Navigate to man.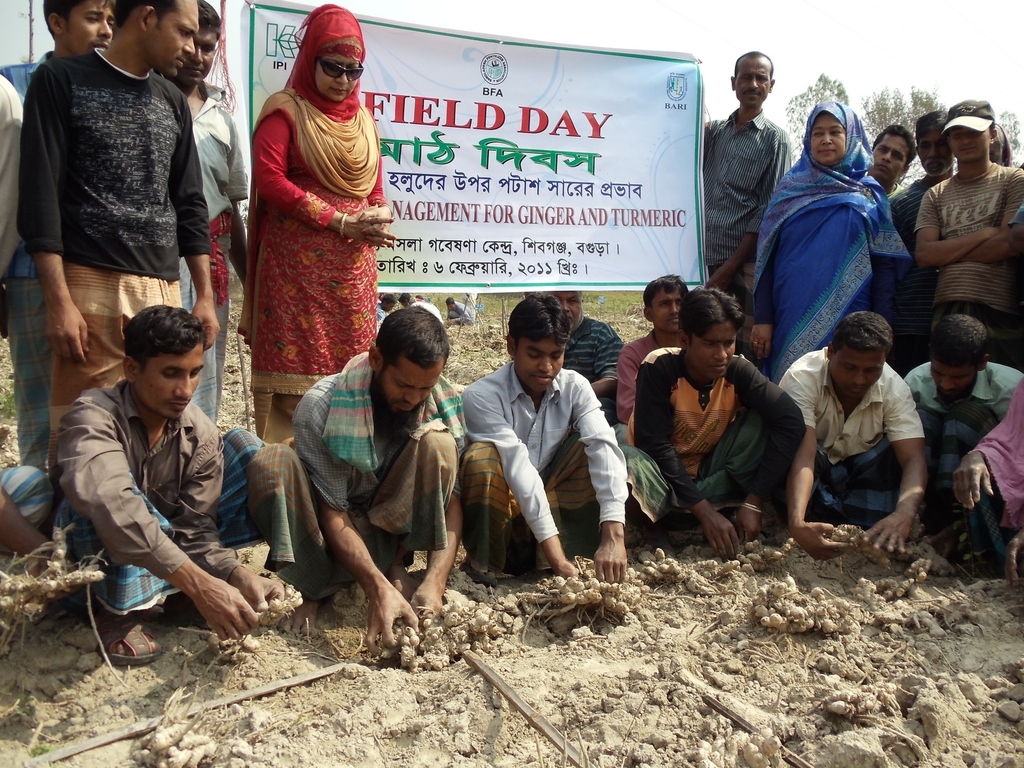
Navigation target: {"left": 245, "top": 305, "right": 465, "bottom": 648}.
